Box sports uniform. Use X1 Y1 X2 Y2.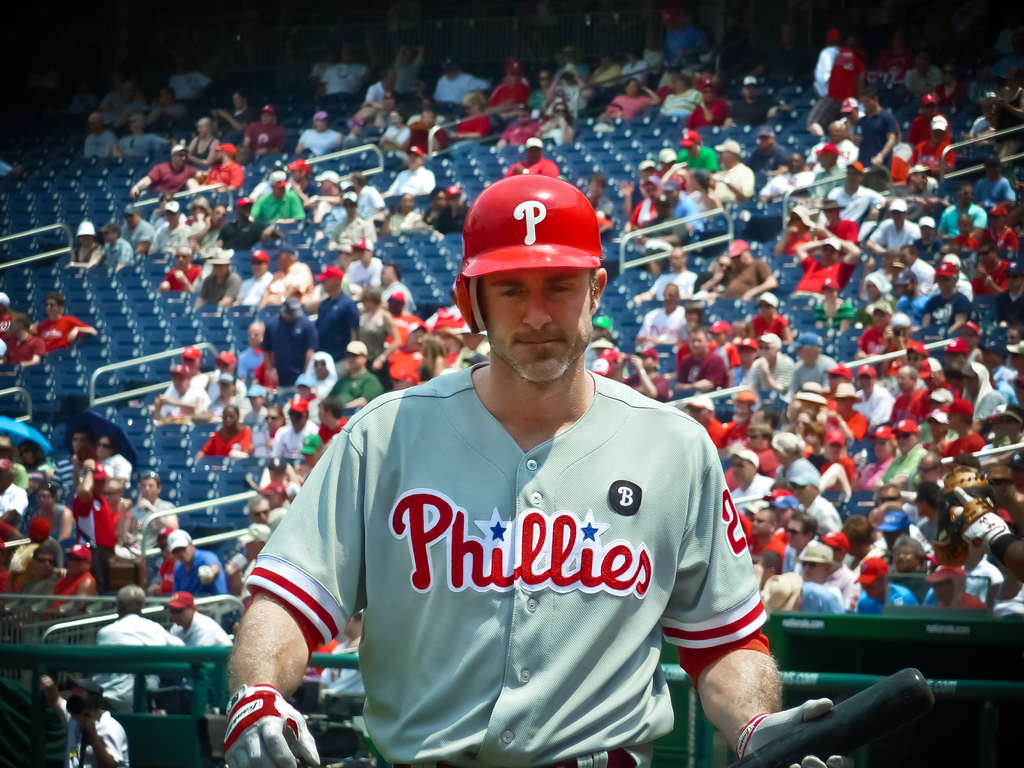
246 340 754 767.
